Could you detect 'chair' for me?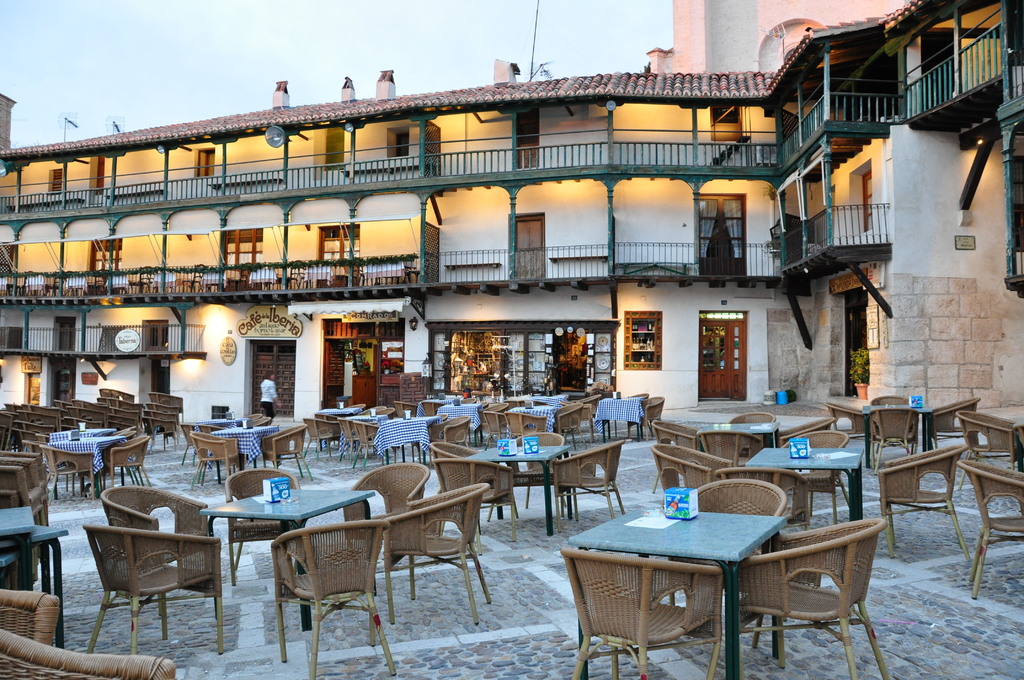
Detection result: [x1=776, y1=413, x2=833, y2=447].
